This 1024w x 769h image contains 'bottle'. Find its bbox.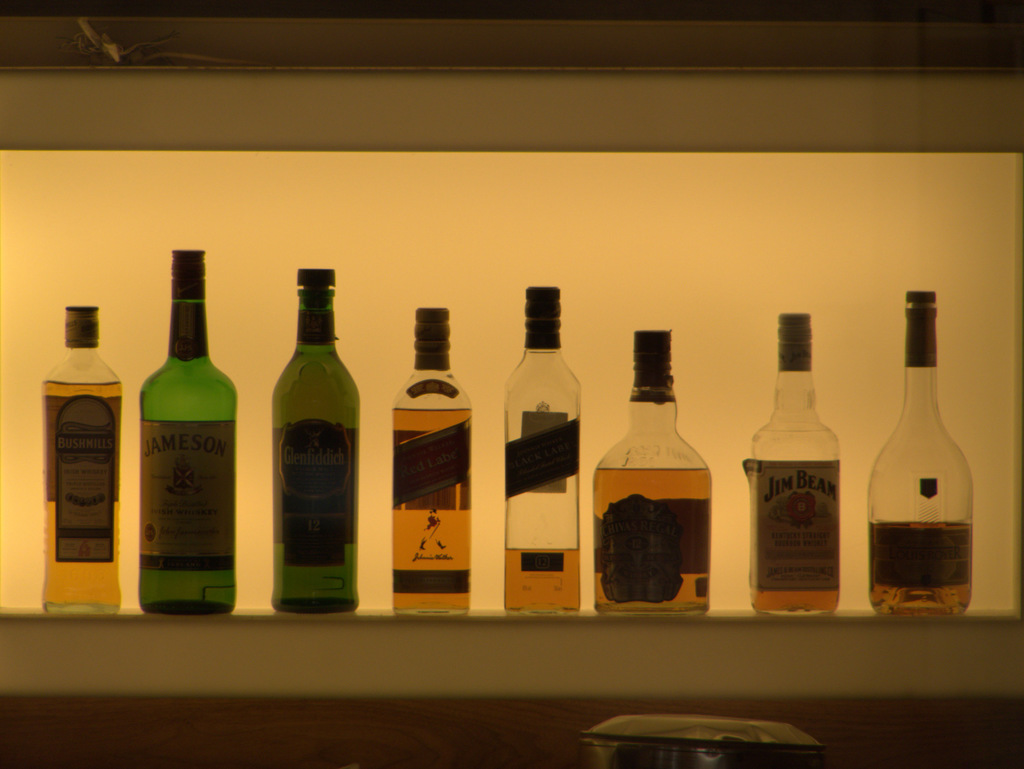
[243, 272, 356, 617].
